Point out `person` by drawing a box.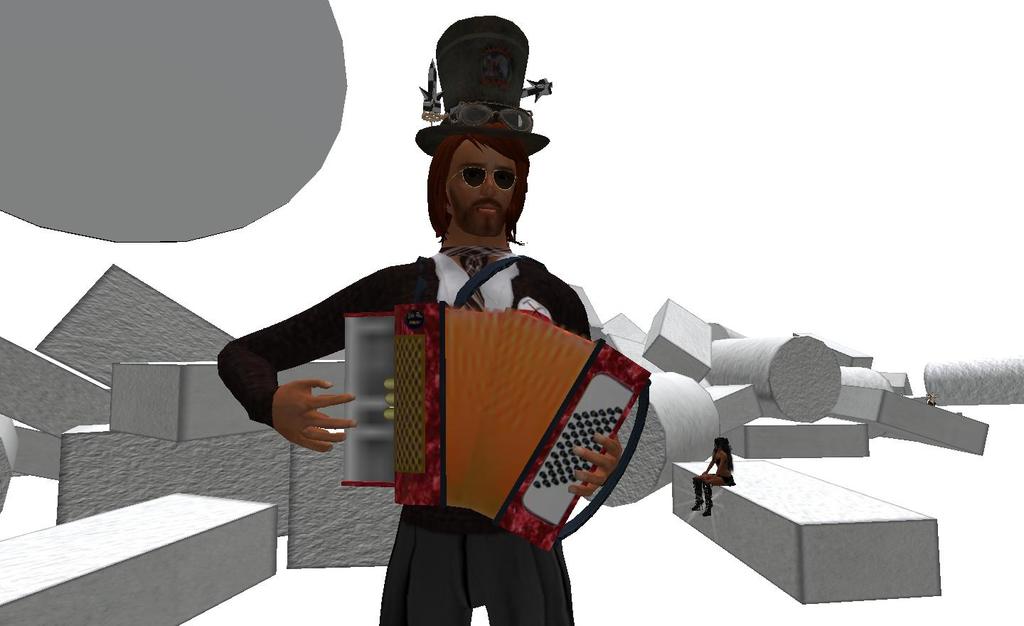
(left=216, top=17, right=623, bottom=625).
